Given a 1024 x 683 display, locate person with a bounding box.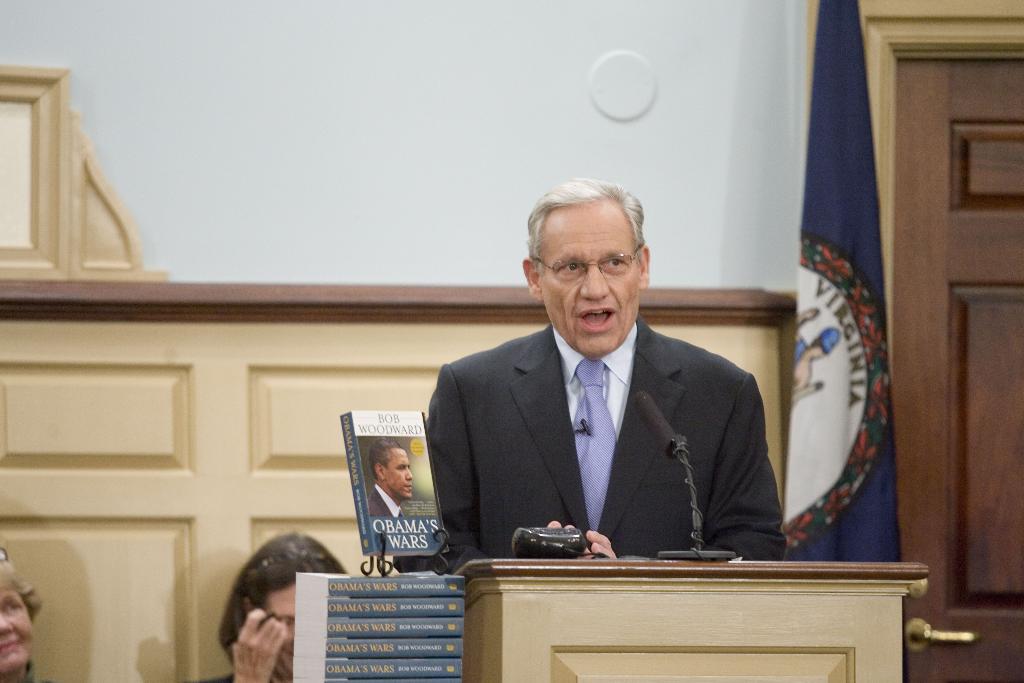
Located: locate(188, 529, 353, 682).
